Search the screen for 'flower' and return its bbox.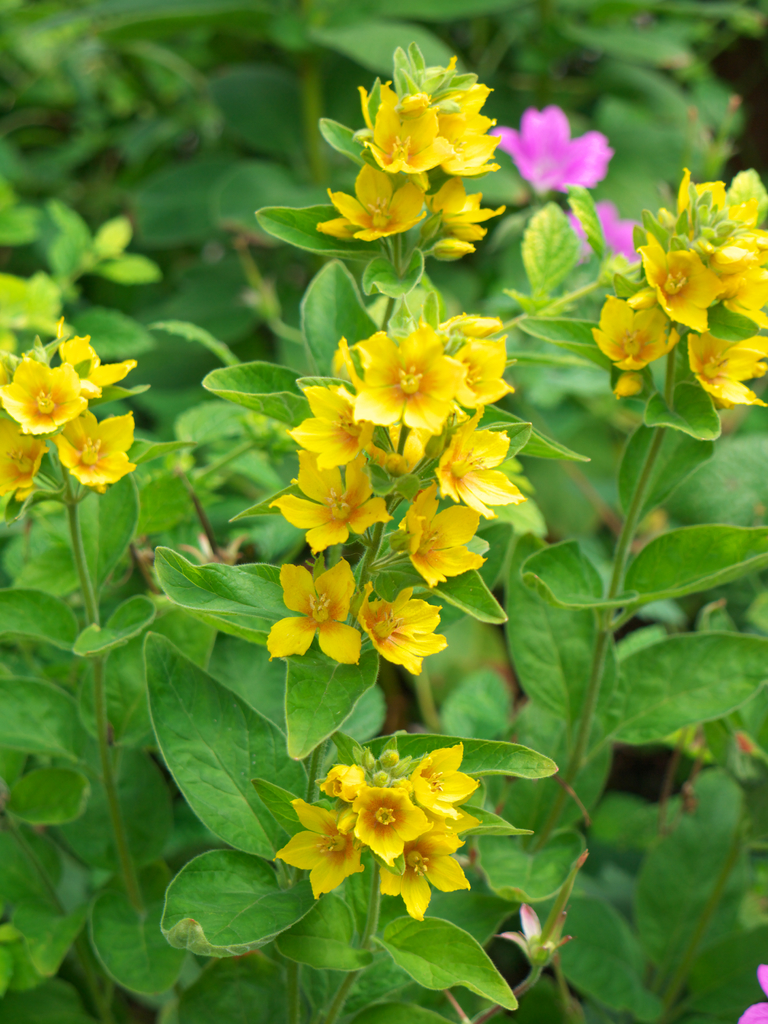
Found: box=[53, 409, 146, 491].
